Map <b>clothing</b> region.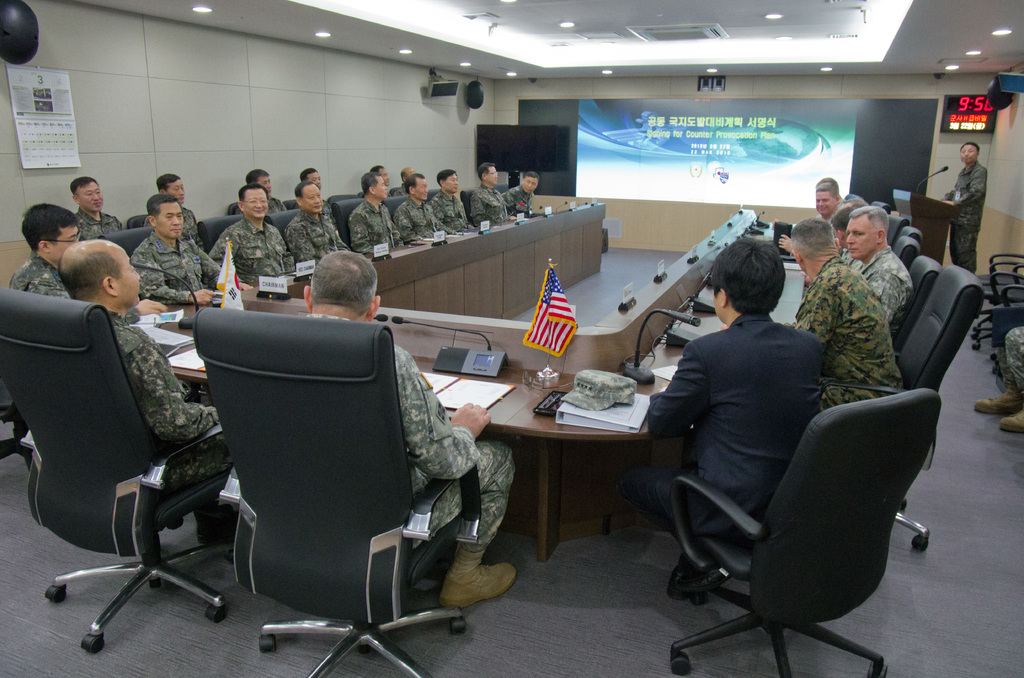
Mapped to detection(391, 198, 445, 246).
